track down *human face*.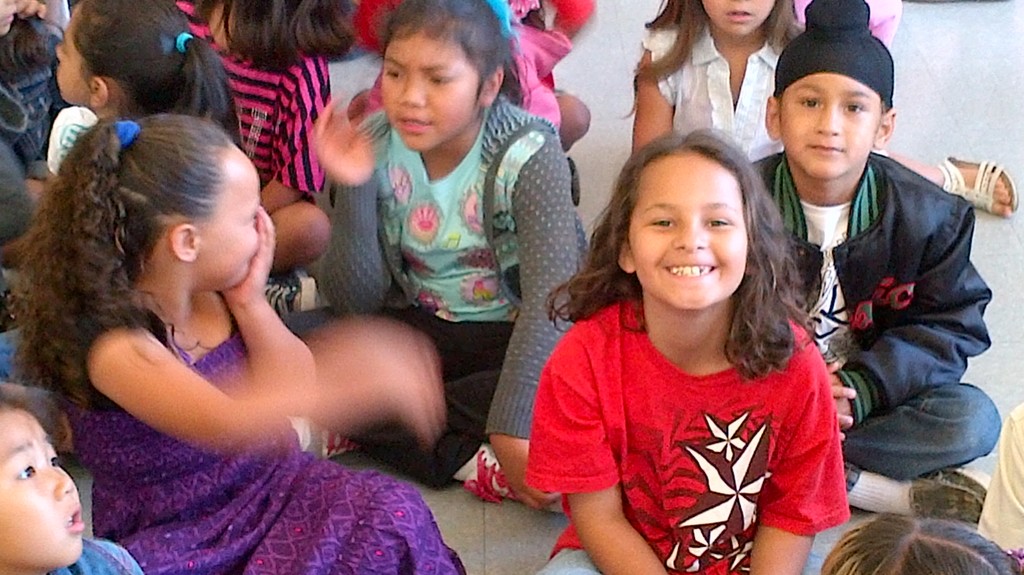
Tracked to bbox=(620, 150, 749, 308).
